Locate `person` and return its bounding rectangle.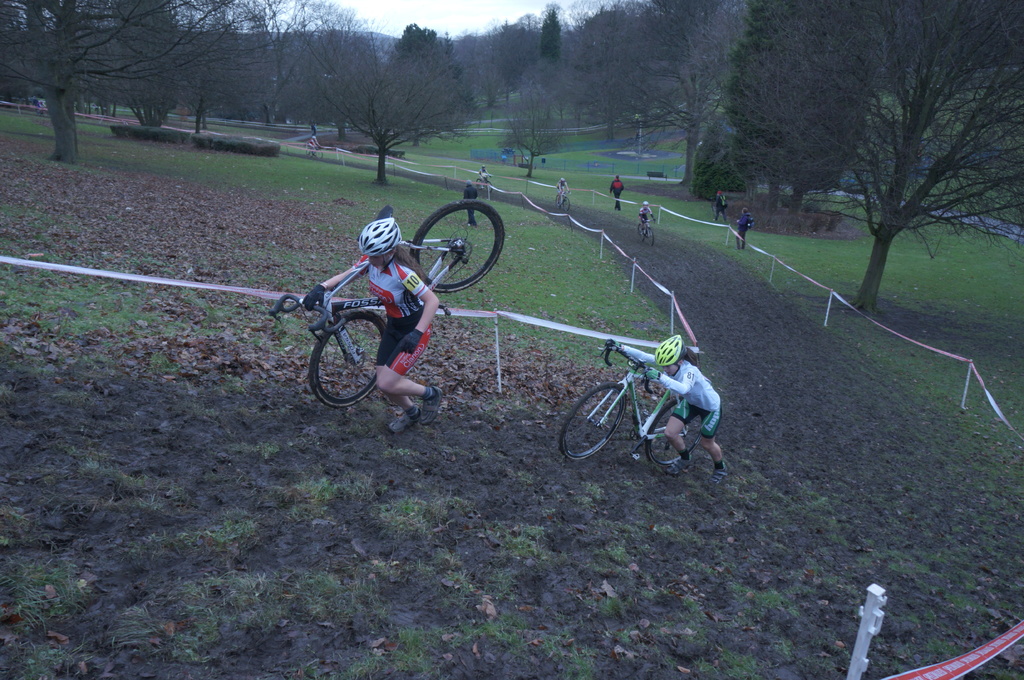
604:329:733:482.
